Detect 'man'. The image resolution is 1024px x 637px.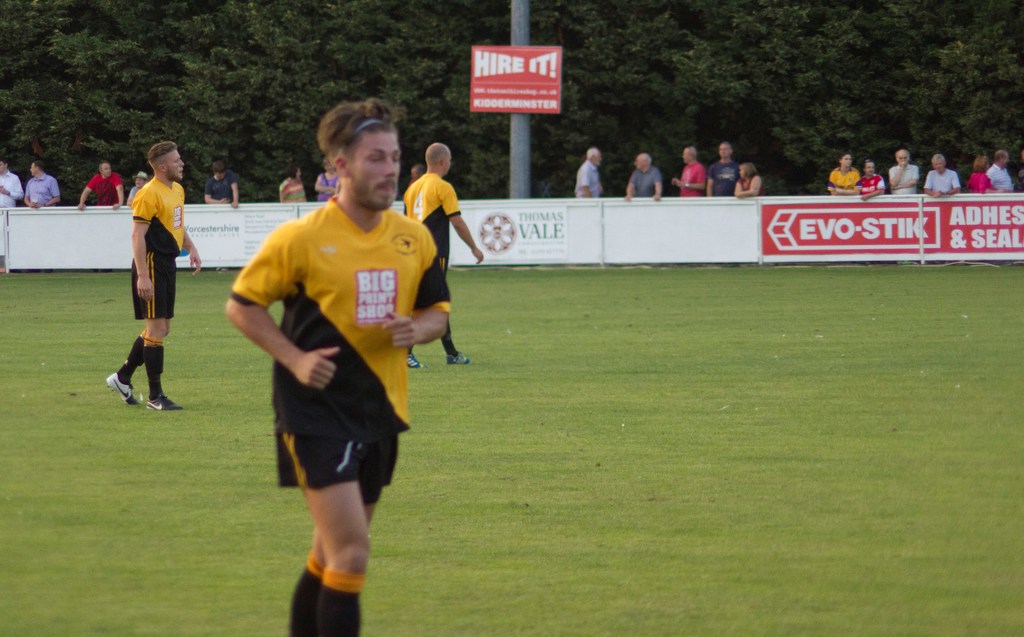
705:142:742:193.
